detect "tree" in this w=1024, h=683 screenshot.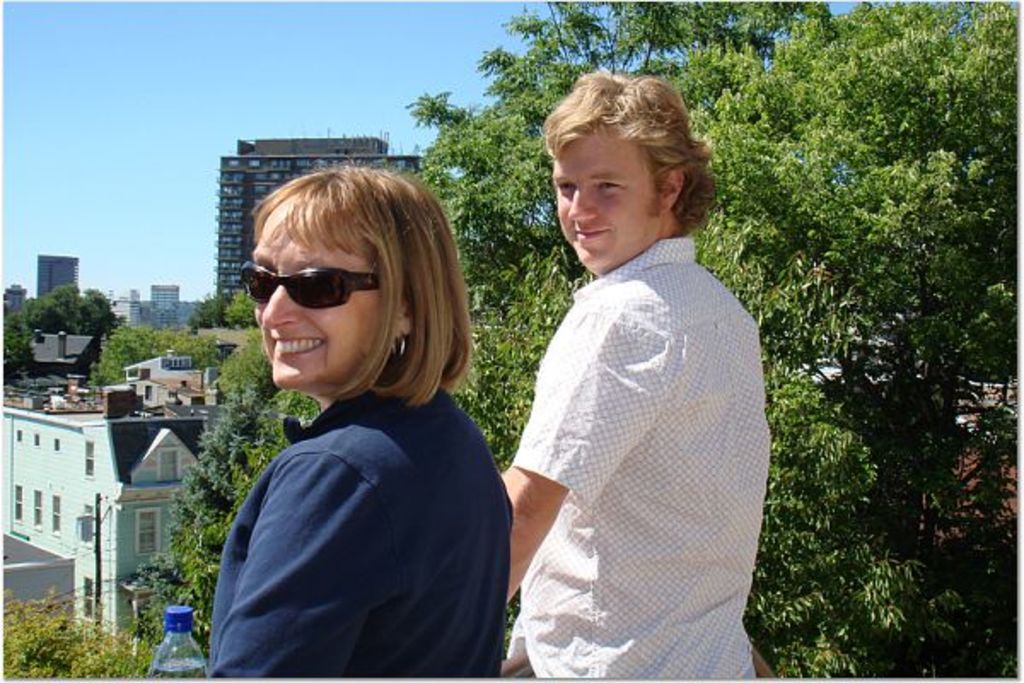
Detection: left=109, top=324, right=338, bottom=681.
